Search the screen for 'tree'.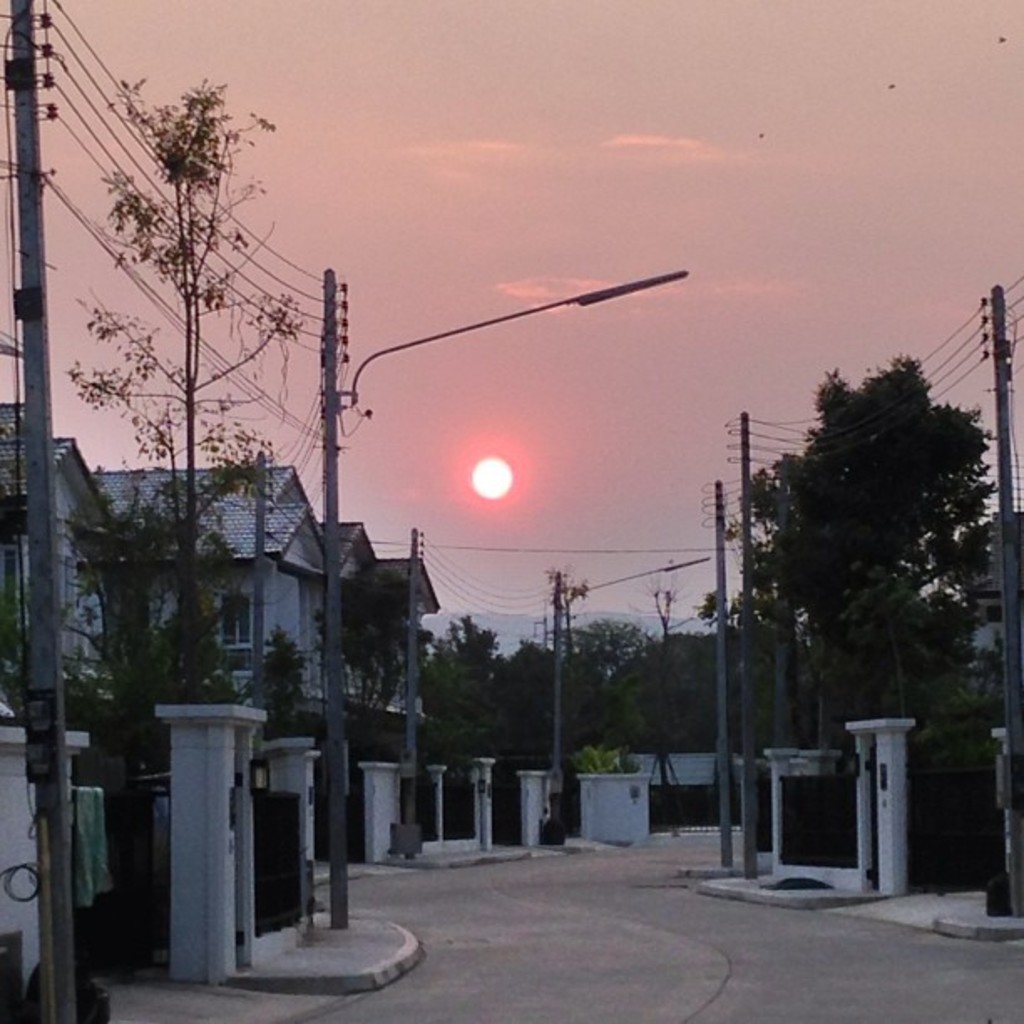
Found at bbox=(70, 82, 294, 701).
